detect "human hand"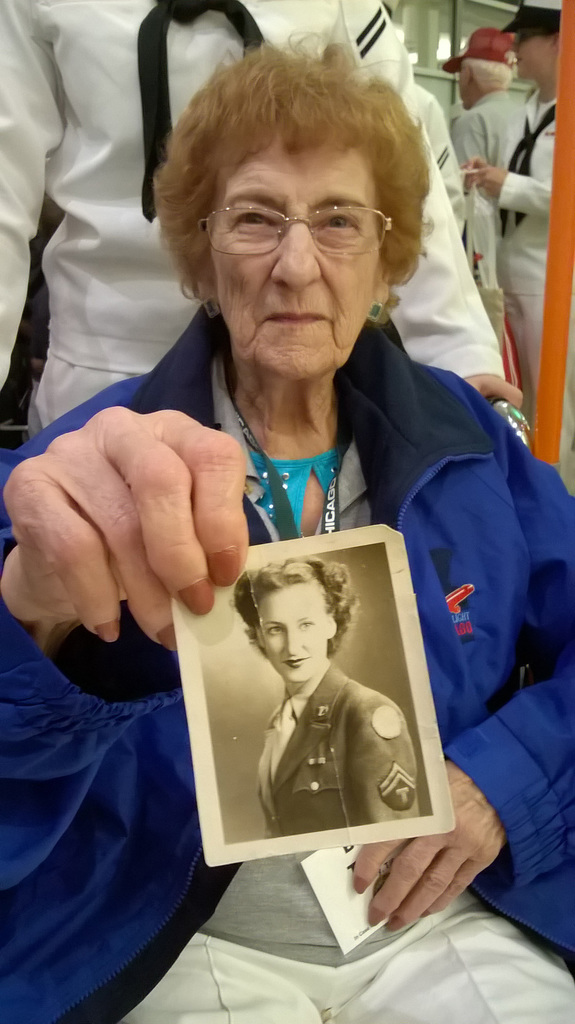
box=[0, 396, 266, 668]
